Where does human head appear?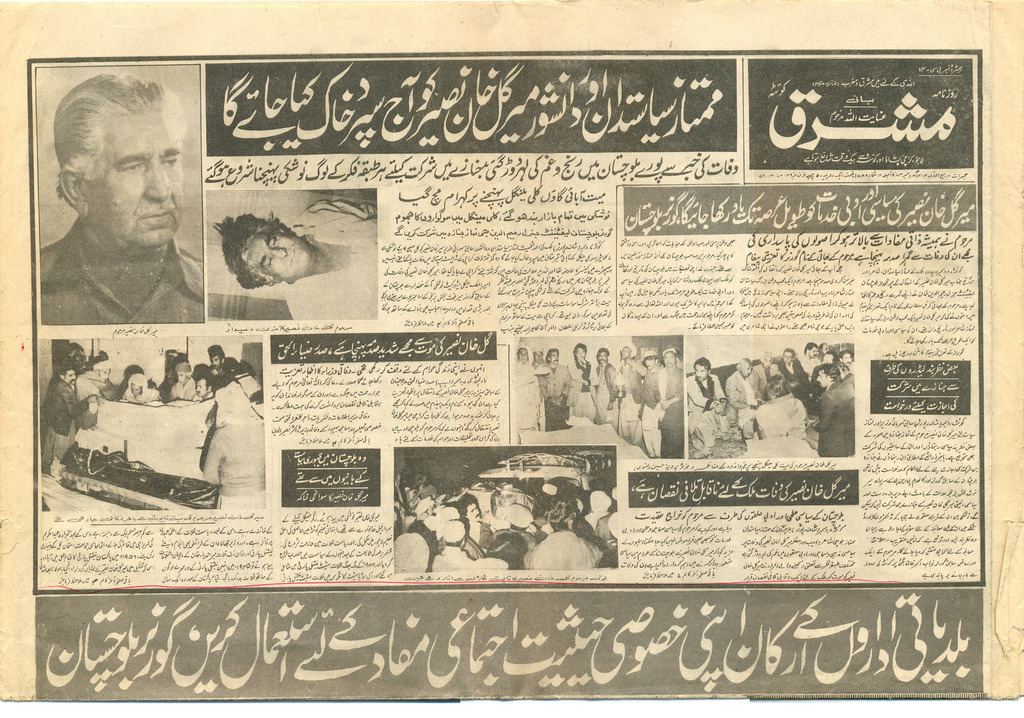
Appears at BBox(506, 511, 533, 531).
